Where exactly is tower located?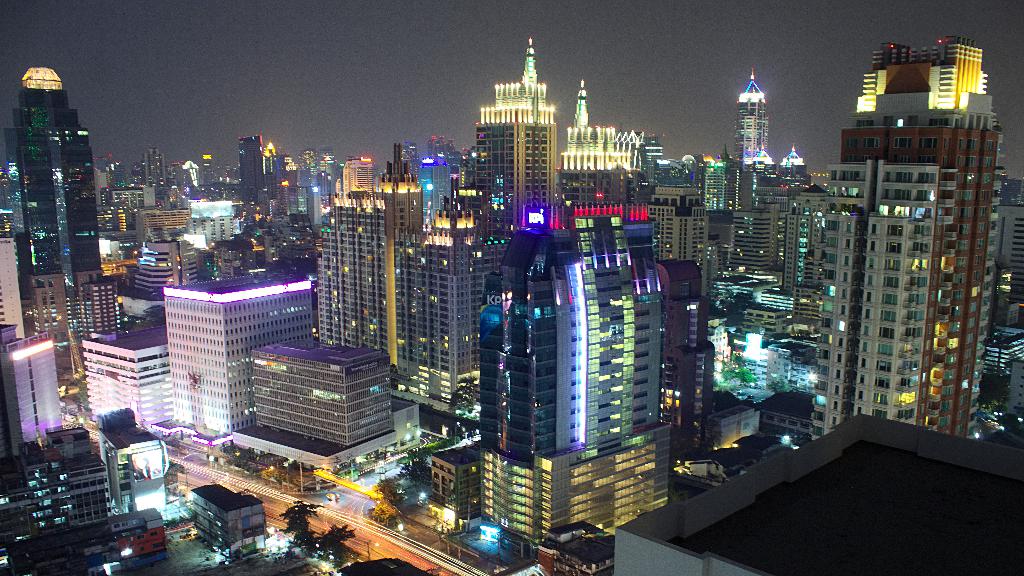
Its bounding box is detection(734, 72, 776, 167).
